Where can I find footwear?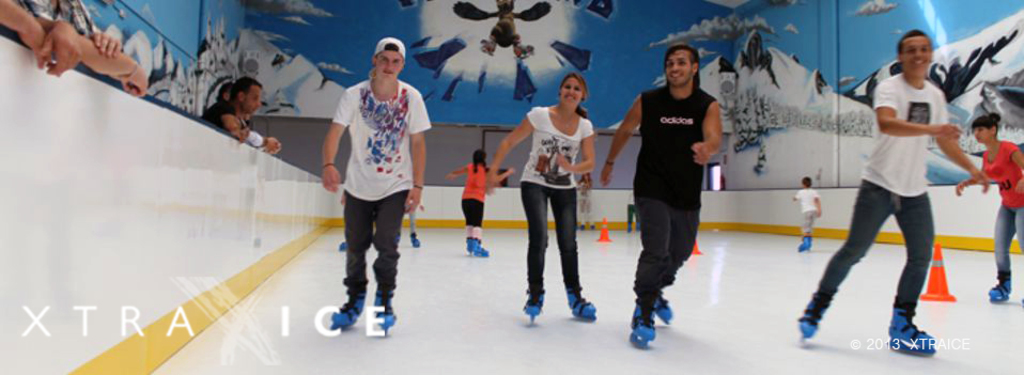
You can find it at [left=796, top=235, right=814, bottom=251].
